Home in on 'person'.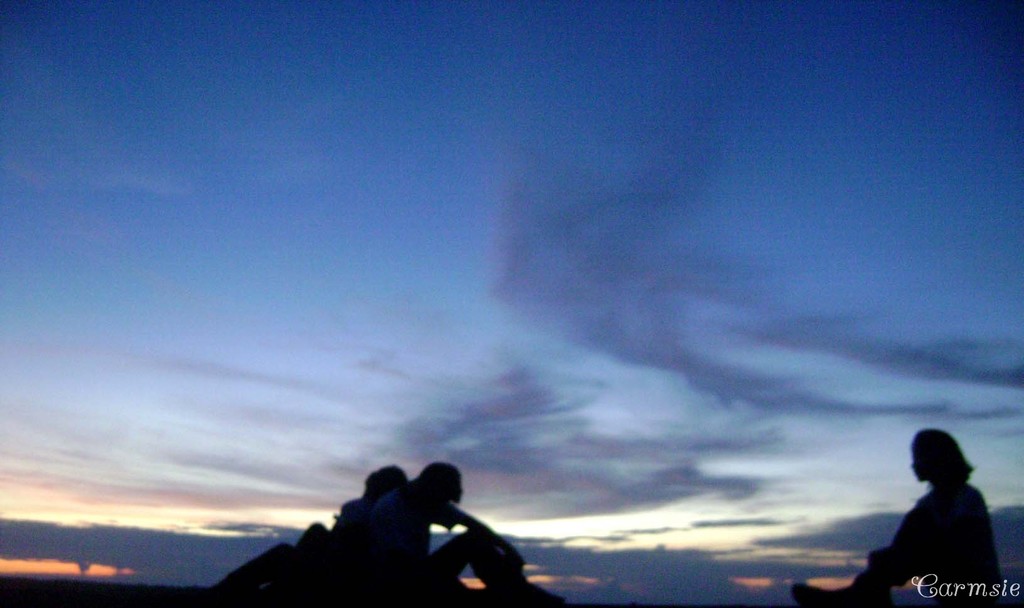
Homed in at [783,427,1005,600].
